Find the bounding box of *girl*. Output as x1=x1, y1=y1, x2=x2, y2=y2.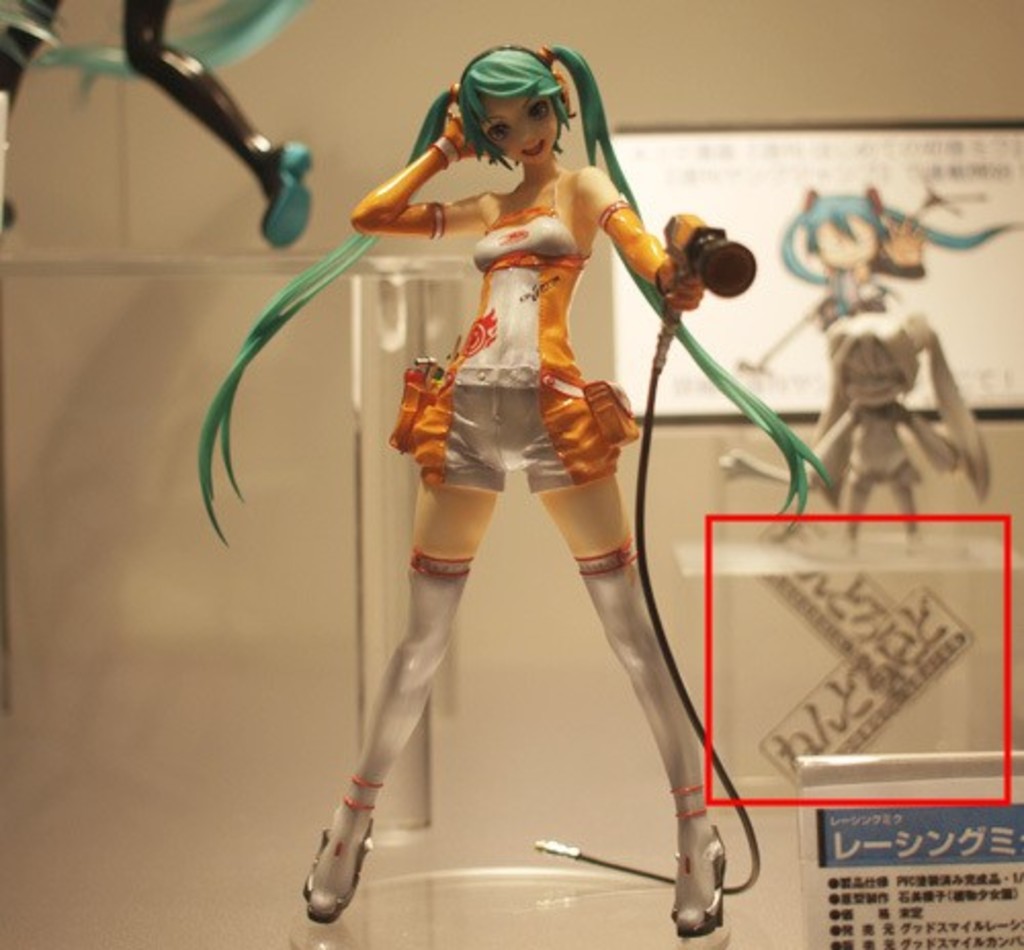
x1=0, y1=0, x2=317, y2=272.
